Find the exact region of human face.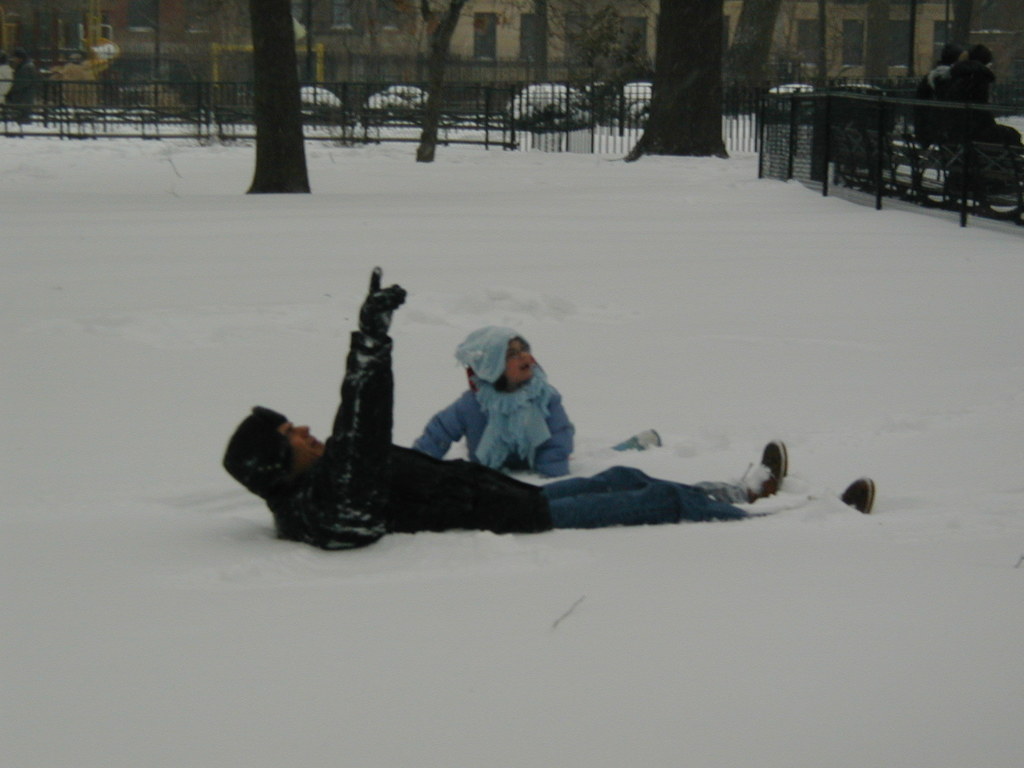
Exact region: x1=504 y1=337 x2=535 y2=387.
